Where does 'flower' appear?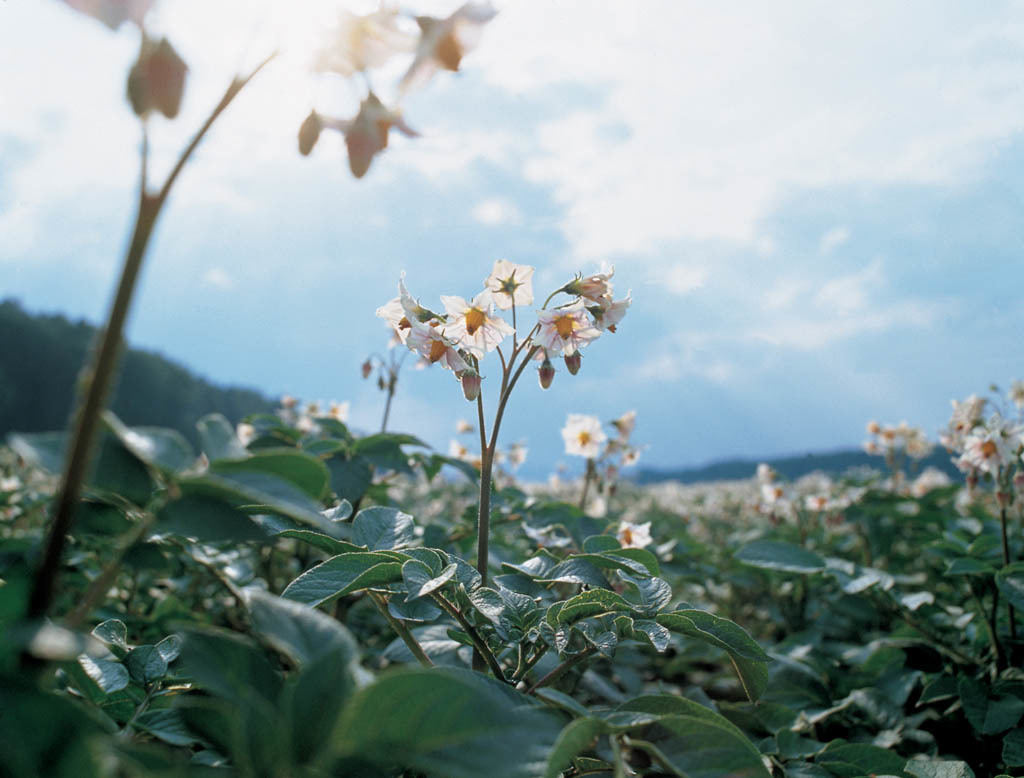
Appears at detection(296, 0, 413, 82).
